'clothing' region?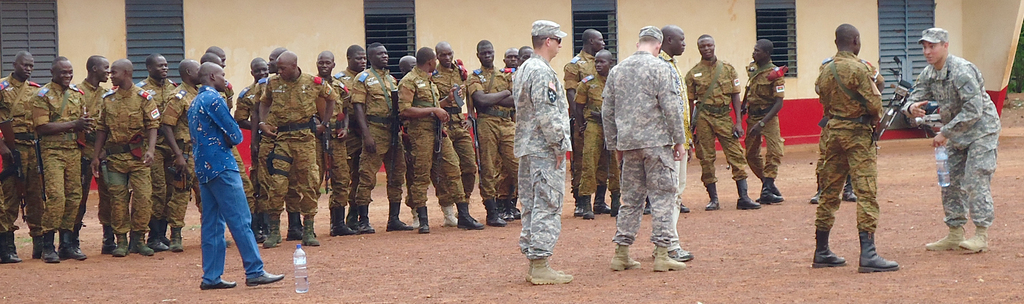
locate(161, 80, 196, 220)
